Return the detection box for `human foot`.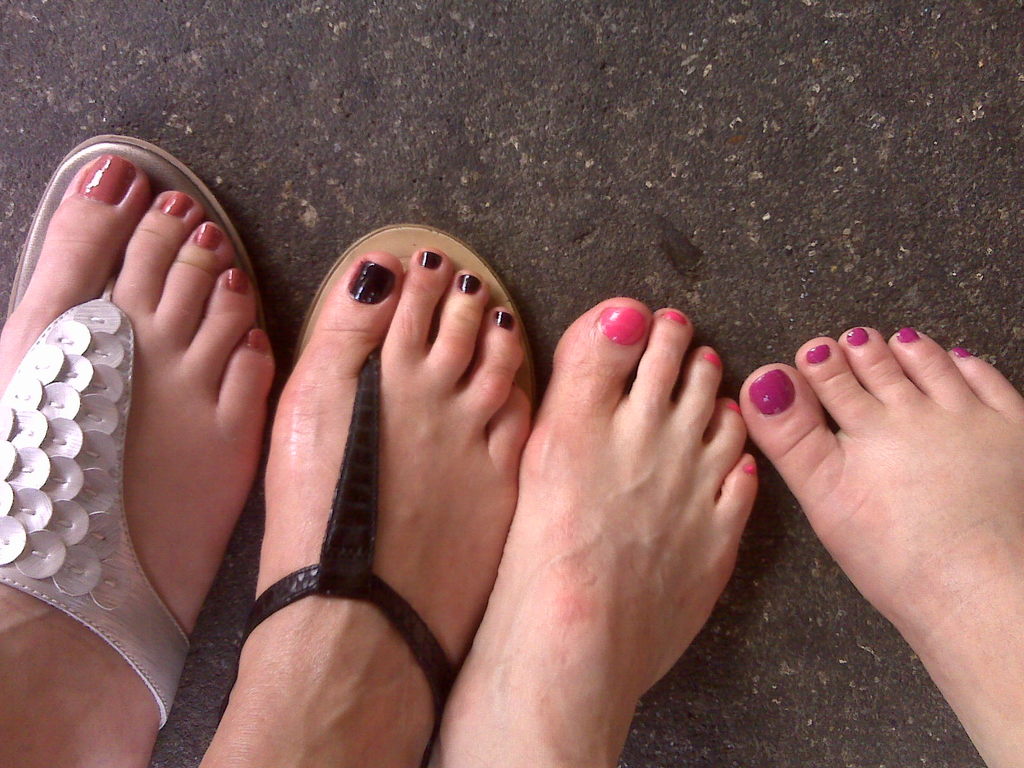
Rect(423, 285, 764, 767).
